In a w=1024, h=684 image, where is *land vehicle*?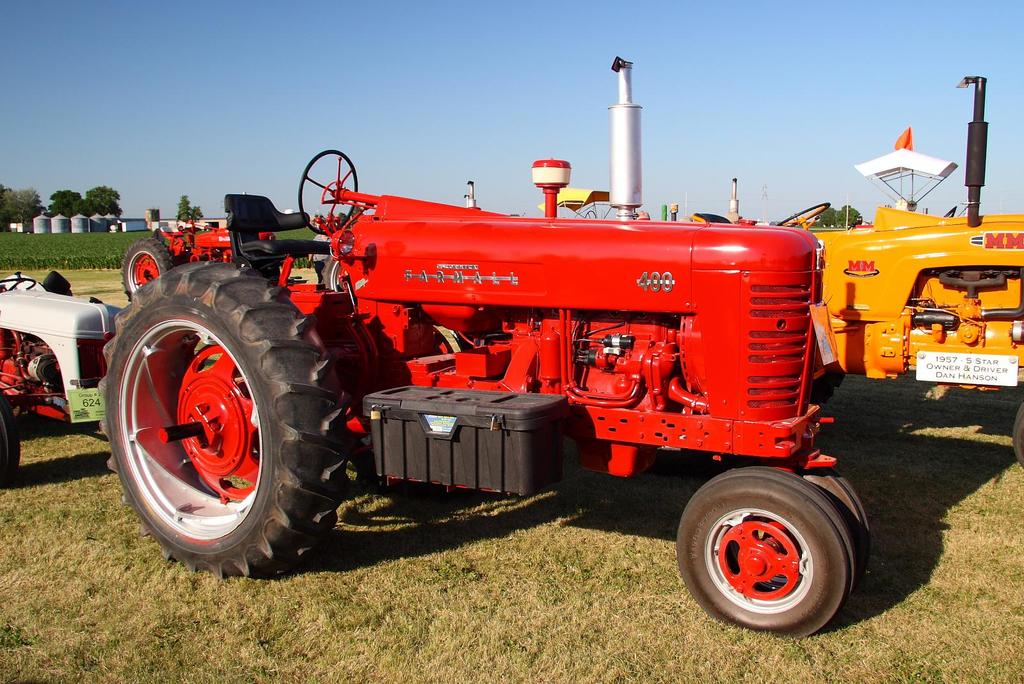
BBox(97, 57, 871, 636).
